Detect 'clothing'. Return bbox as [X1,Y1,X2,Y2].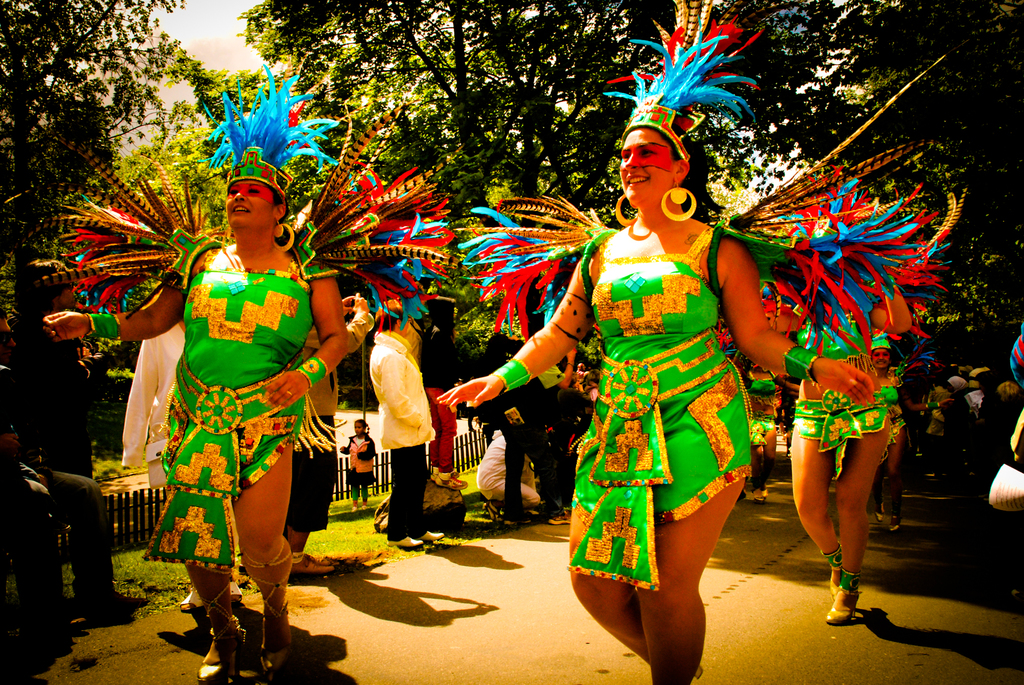
[0,465,126,651].
